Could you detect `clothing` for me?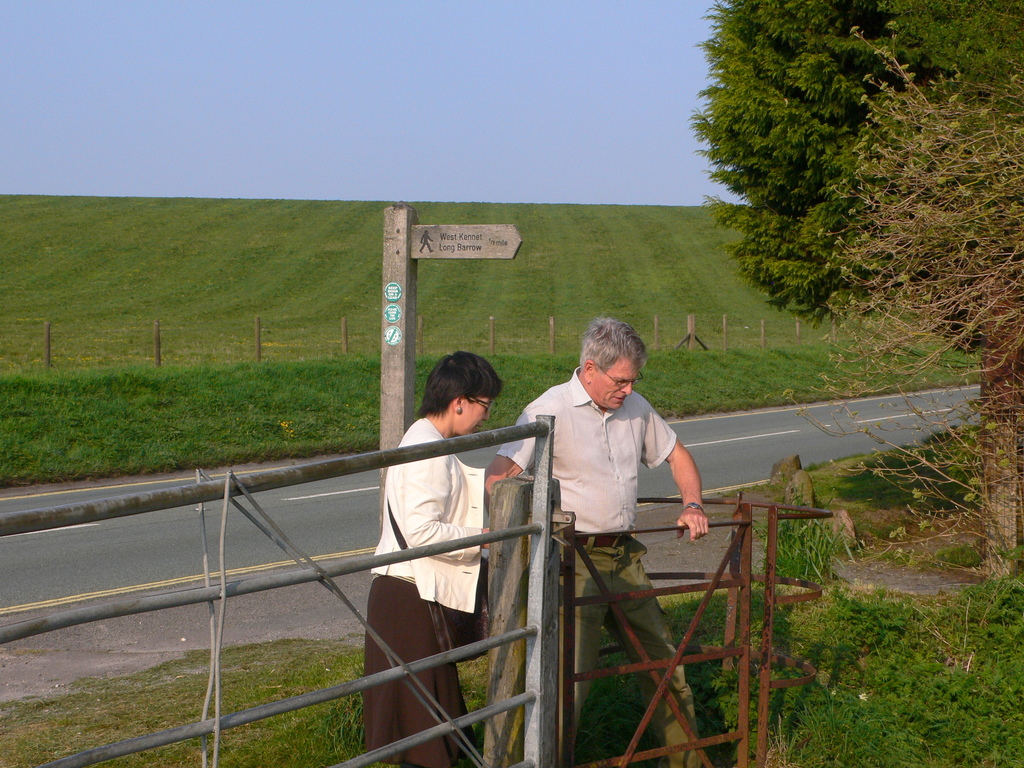
Detection result: <region>494, 364, 678, 767</region>.
